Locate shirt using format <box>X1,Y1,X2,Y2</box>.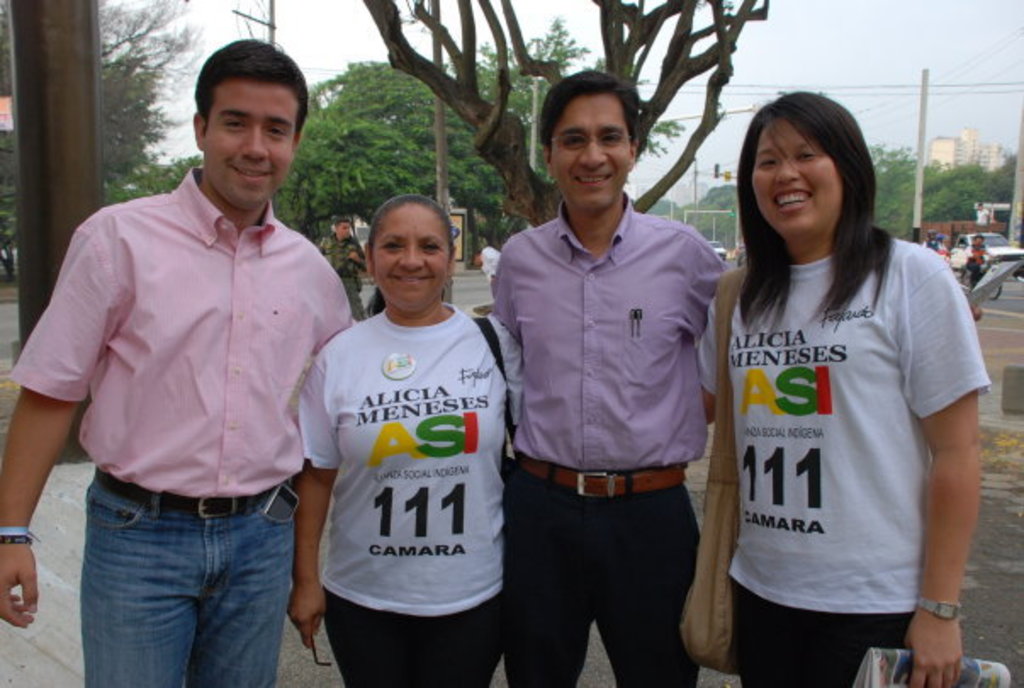
<box>965,245,987,263</box>.
